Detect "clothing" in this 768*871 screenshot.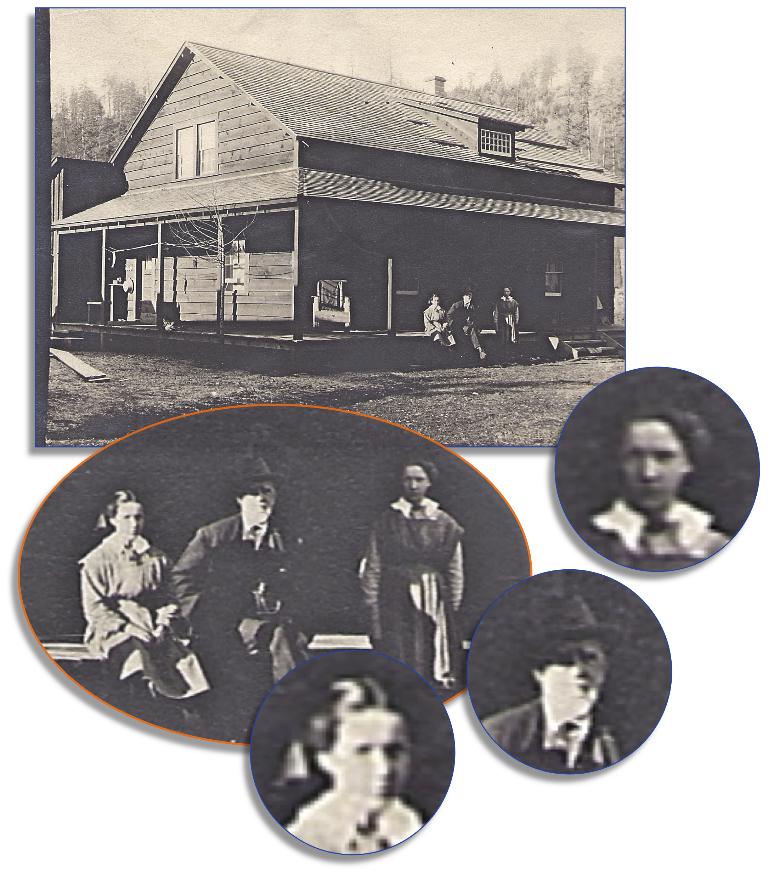
Detection: pyautogui.locateOnScreen(494, 294, 518, 340).
